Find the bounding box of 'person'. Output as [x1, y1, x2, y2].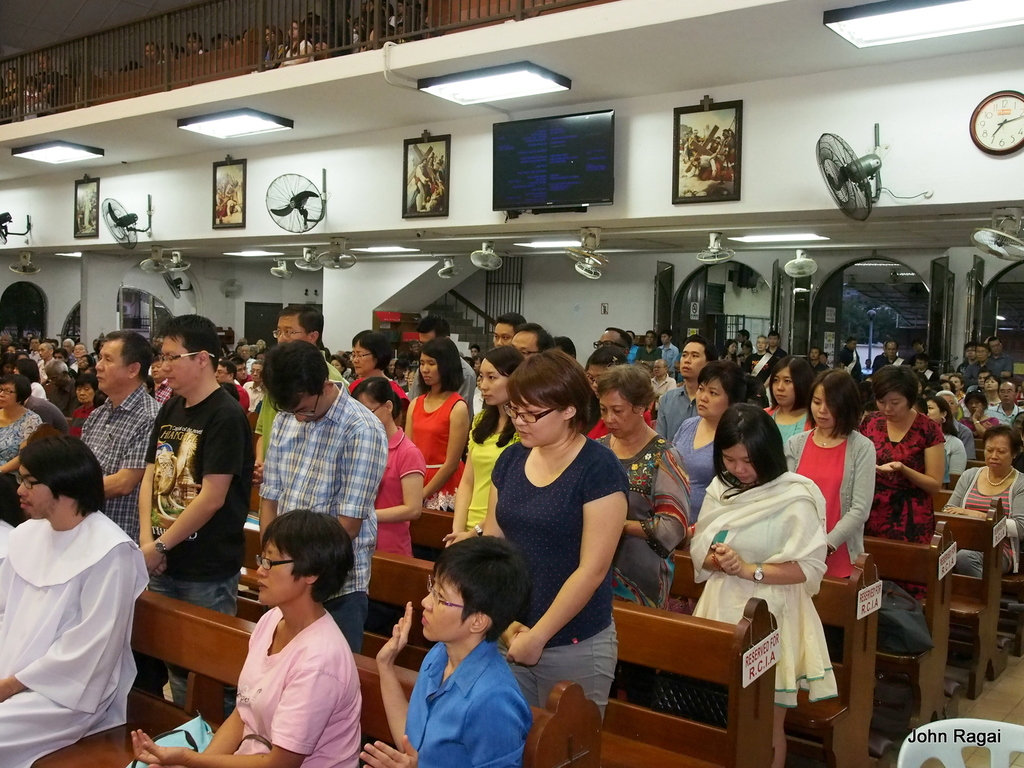
[356, 529, 532, 767].
